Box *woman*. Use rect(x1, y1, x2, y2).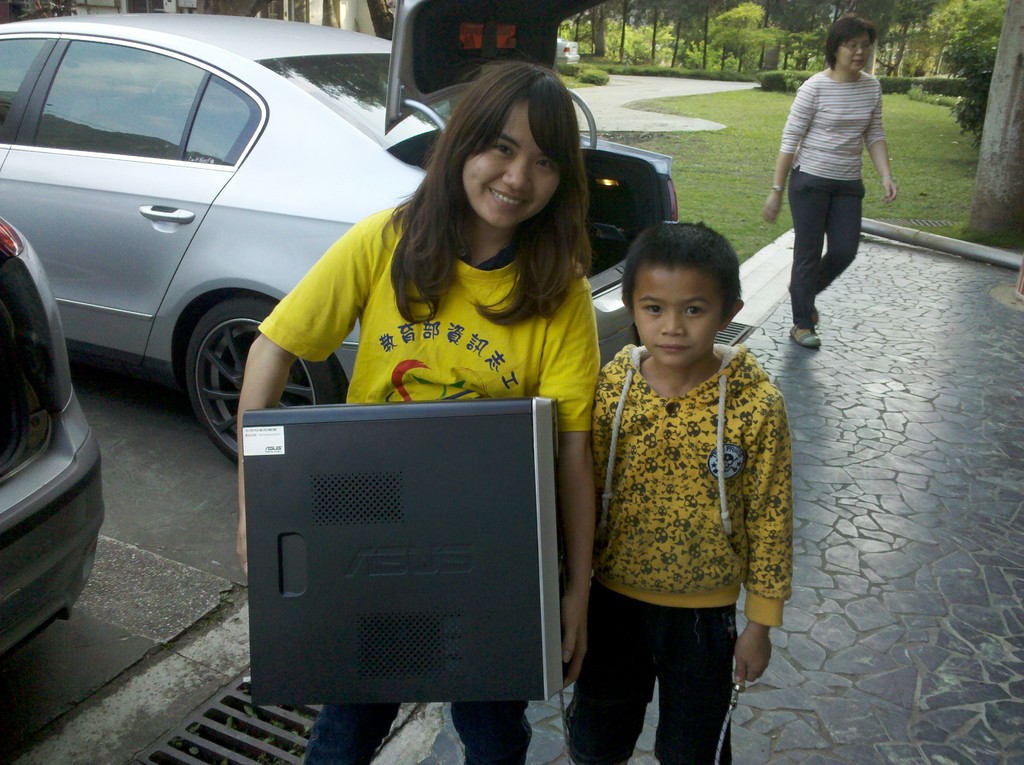
rect(769, 19, 897, 357).
